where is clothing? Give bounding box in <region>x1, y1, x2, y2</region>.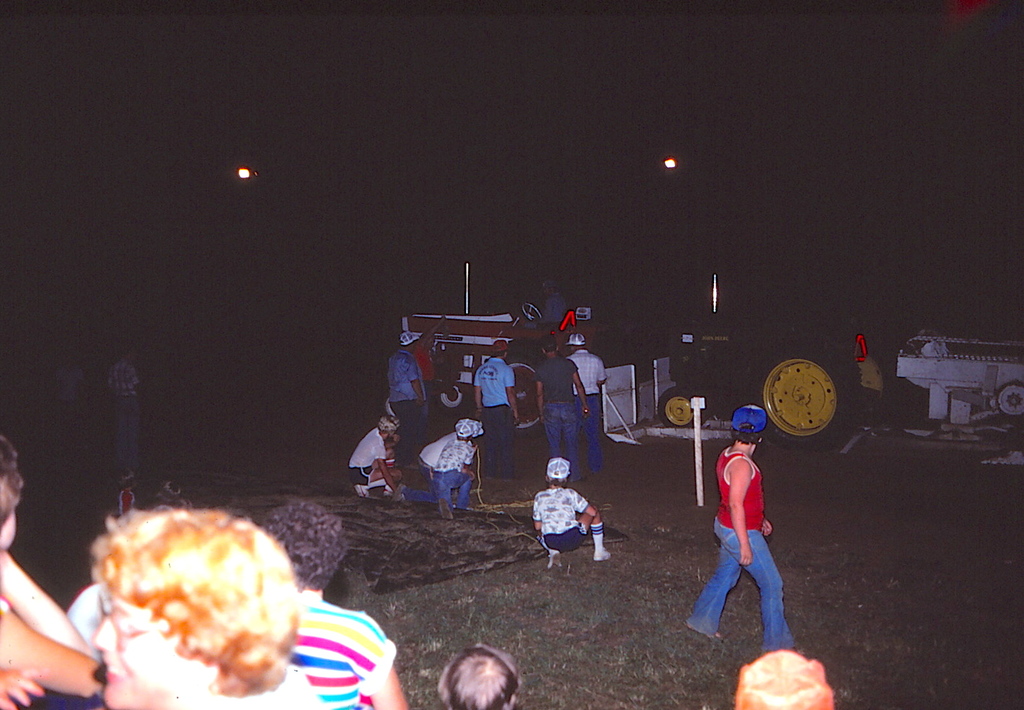
<region>309, 585, 399, 709</region>.
